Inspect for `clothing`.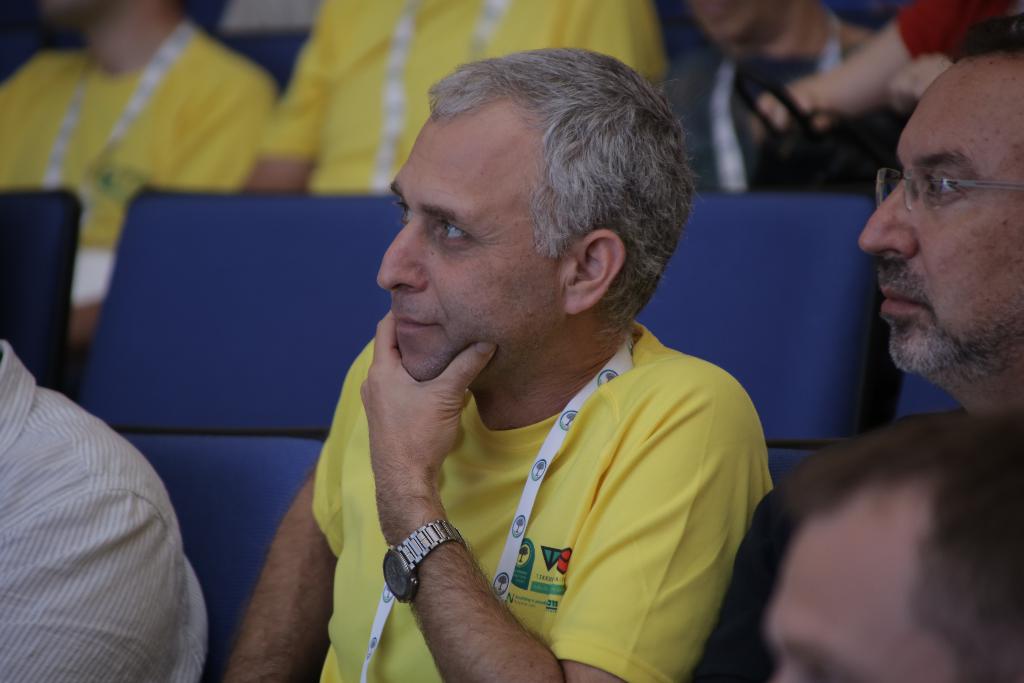
Inspection: [894, 0, 1011, 56].
